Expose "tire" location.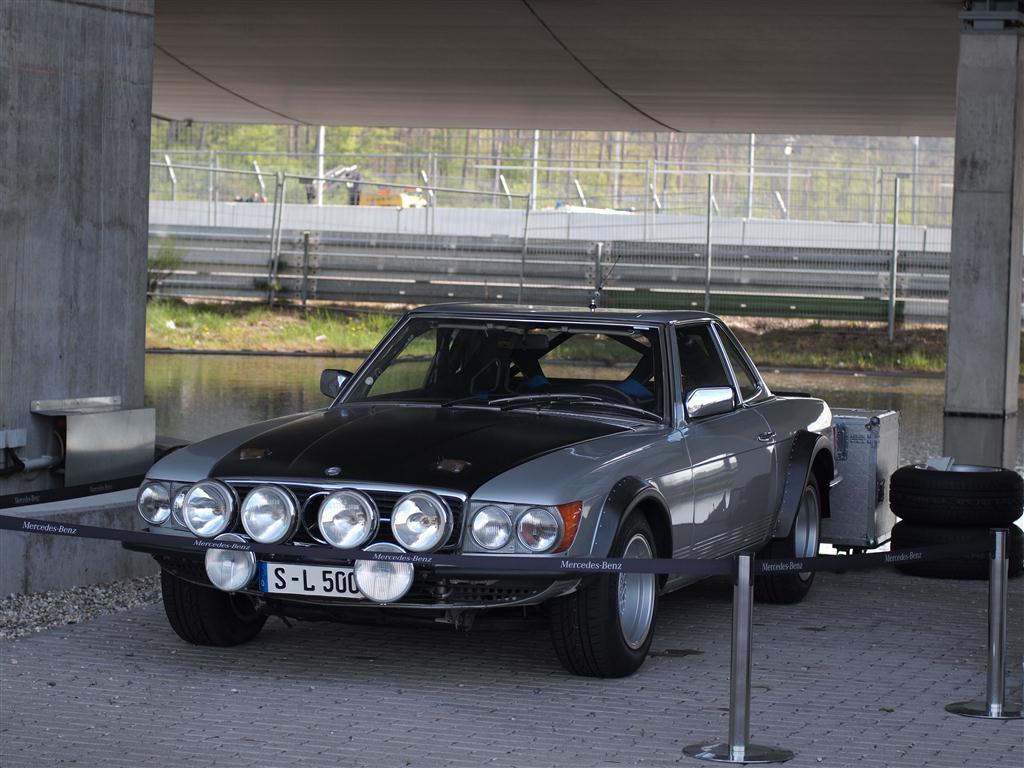
Exposed at 162,570,271,647.
